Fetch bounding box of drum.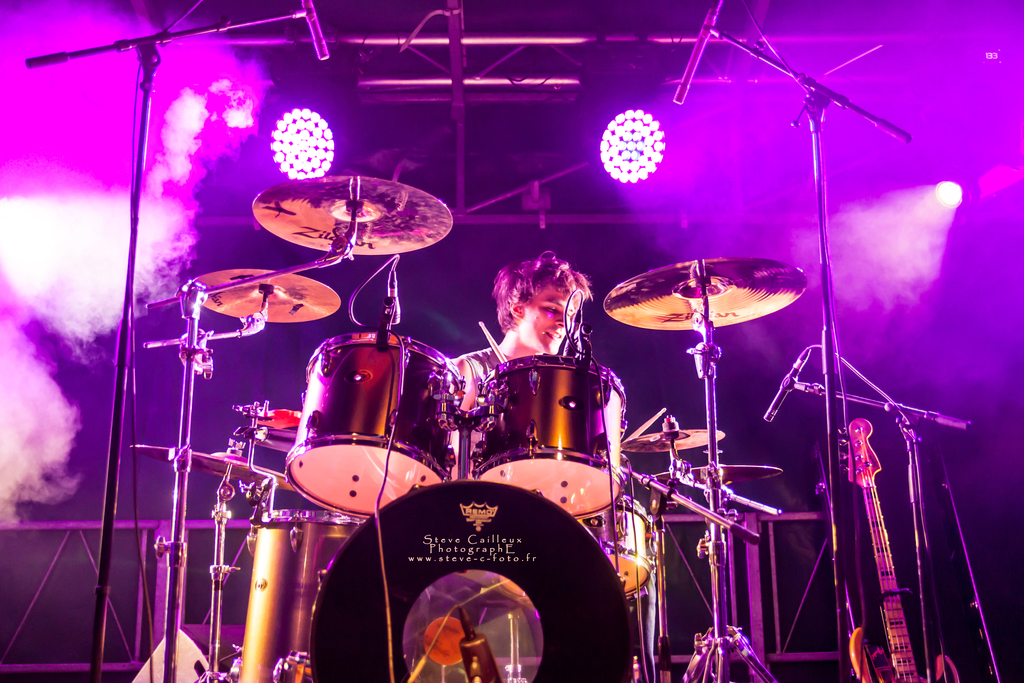
Bbox: (307, 477, 634, 682).
